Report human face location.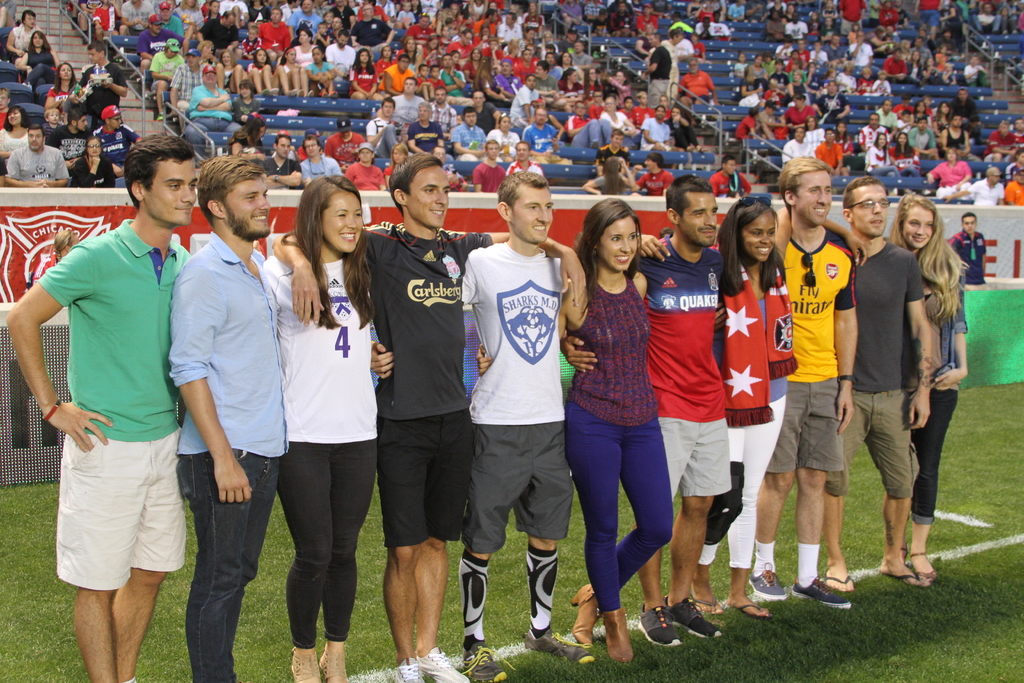
Report: 313,50,324,59.
